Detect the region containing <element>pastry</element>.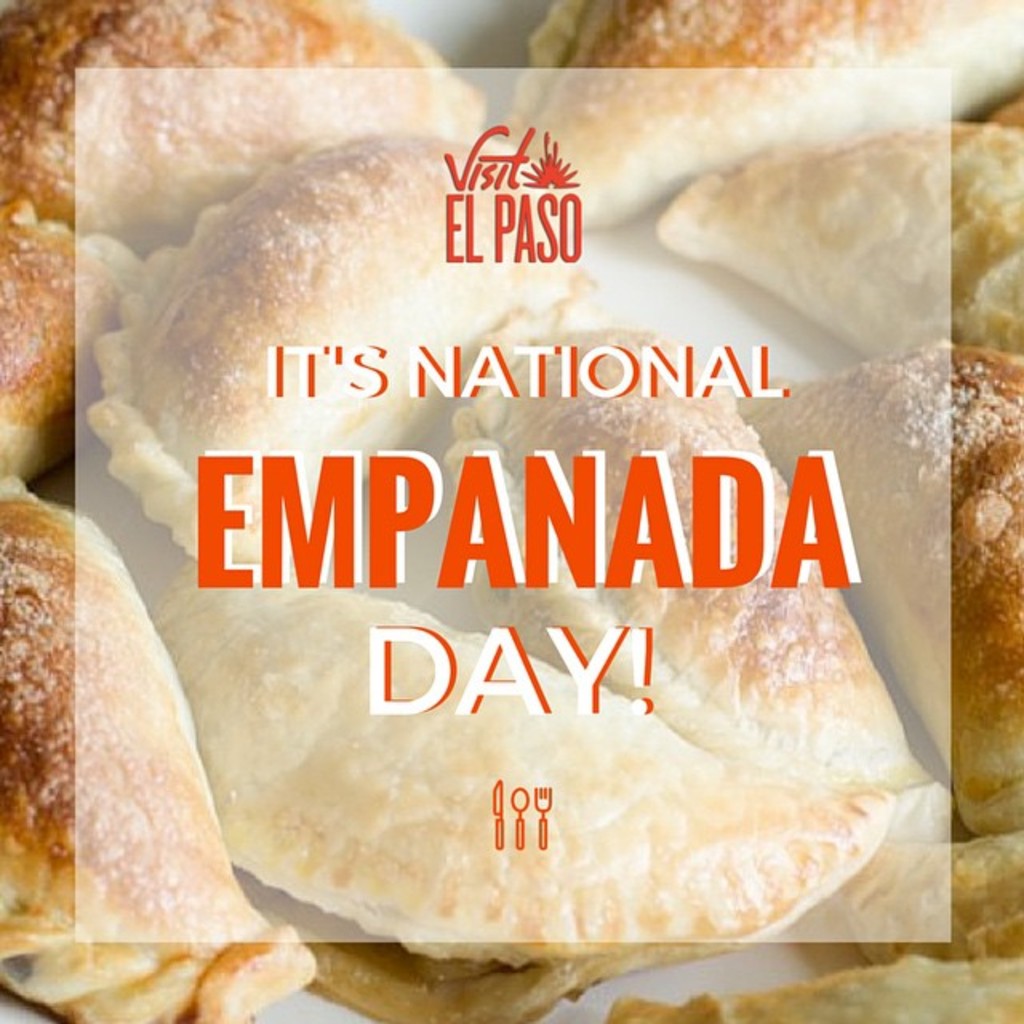
rect(597, 950, 1022, 1022).
